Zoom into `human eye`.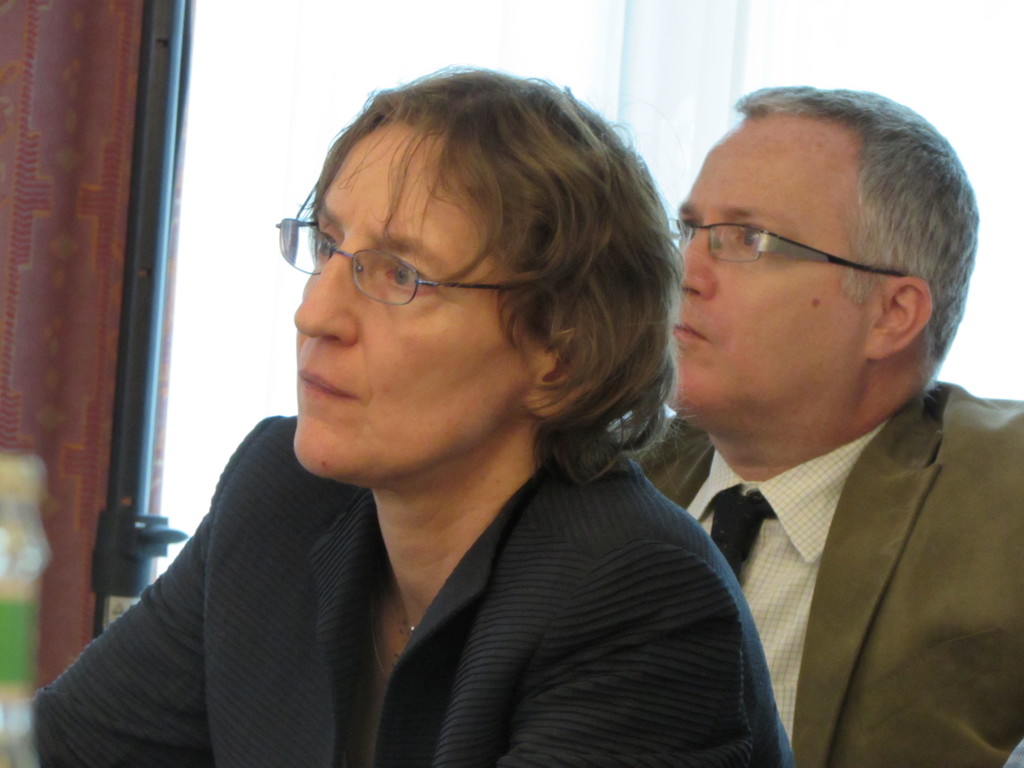
Zoom target: (x1=312, y1=225, x2=338, y2=262).
